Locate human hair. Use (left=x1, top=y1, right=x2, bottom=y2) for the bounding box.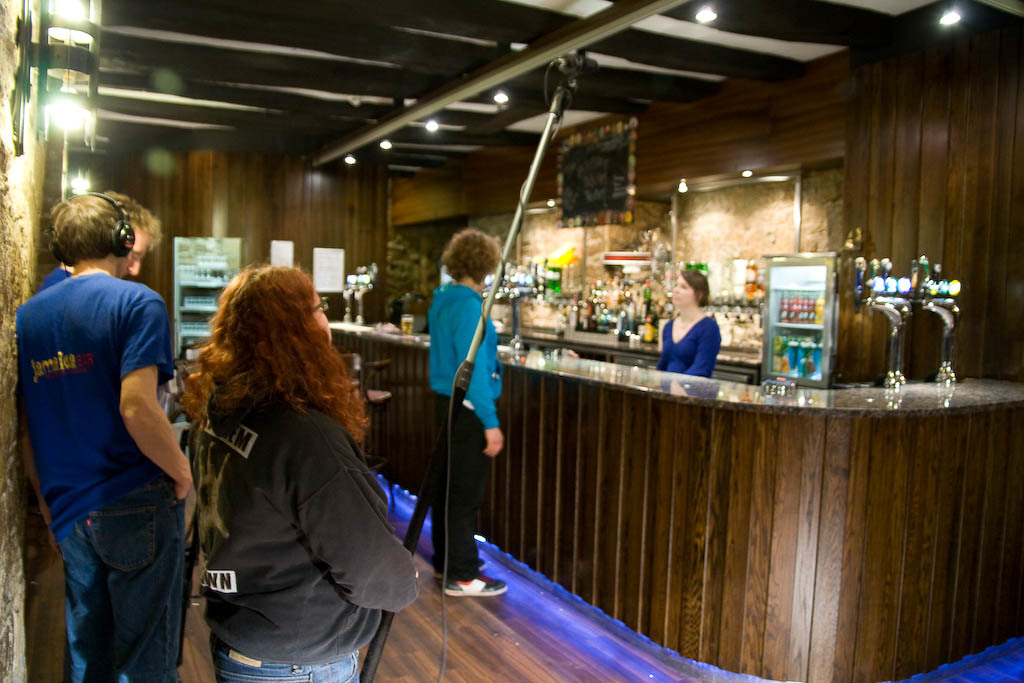
(left=26, top=183, right=134, bottom=276).
